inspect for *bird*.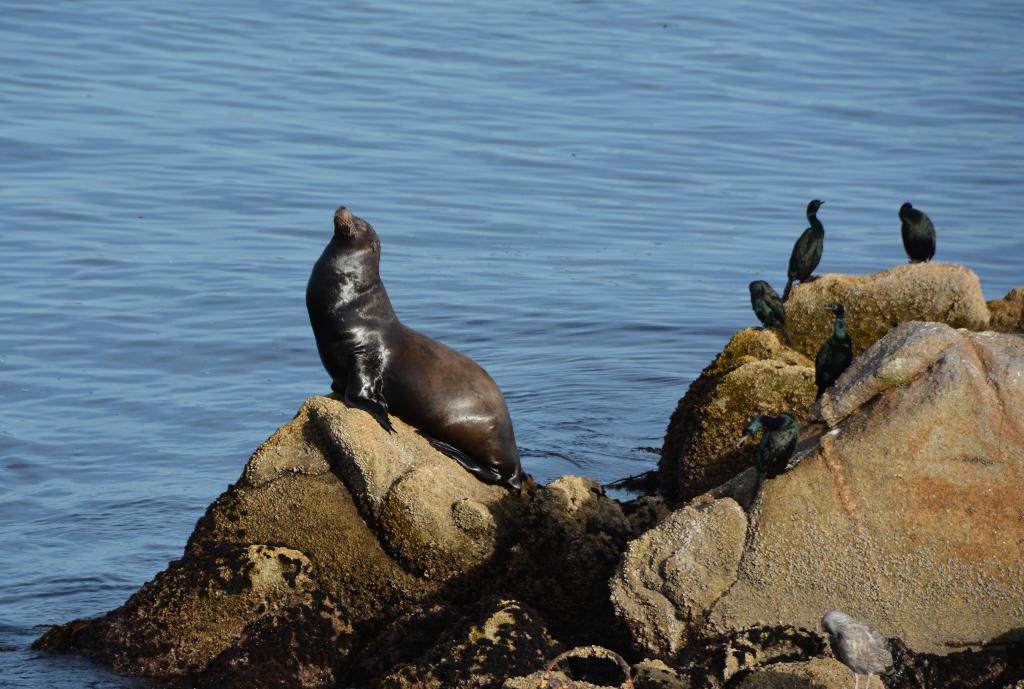
Inspection: <region>821, 606, 897, 688</region>.
